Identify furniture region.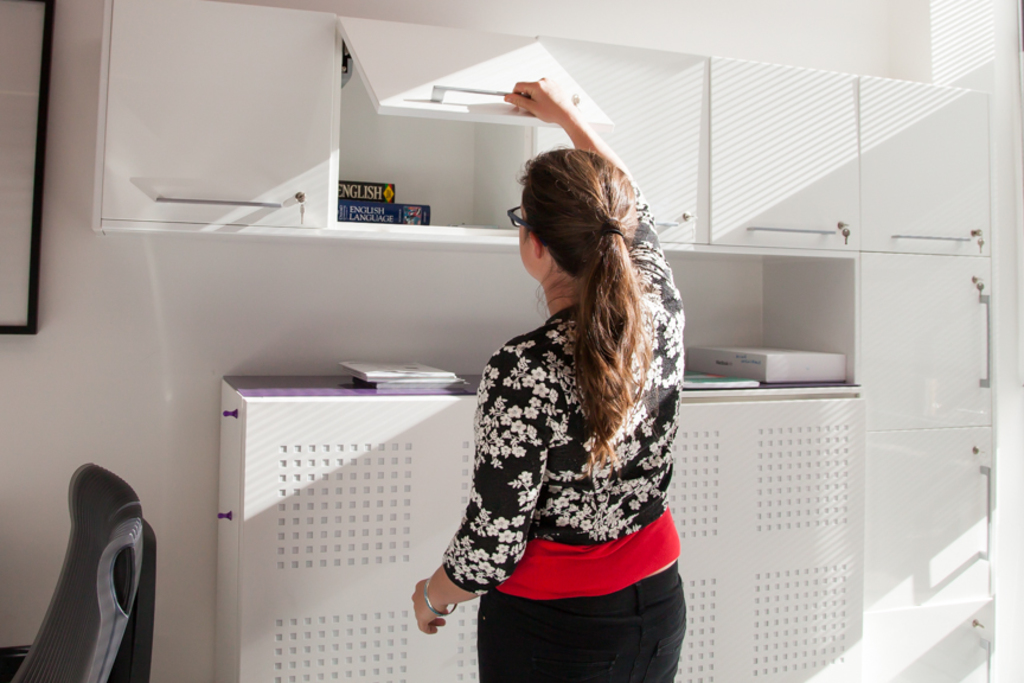
Region: [91,0,996,682].
